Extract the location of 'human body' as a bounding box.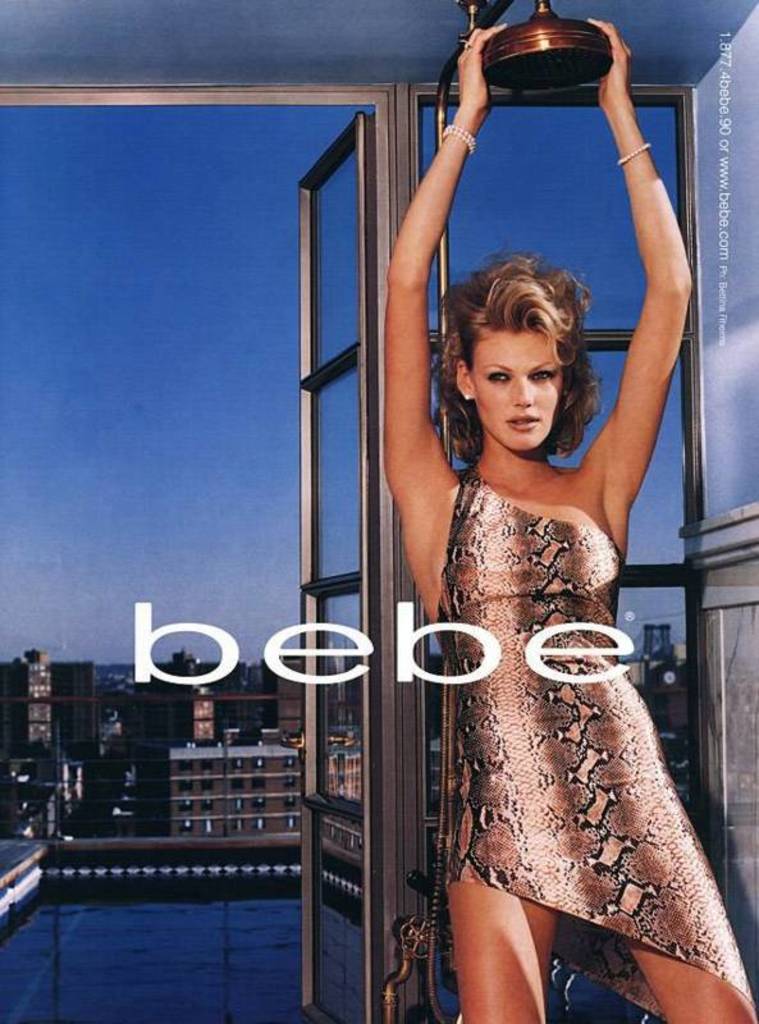
locate(329, 110, 689, 1007).
